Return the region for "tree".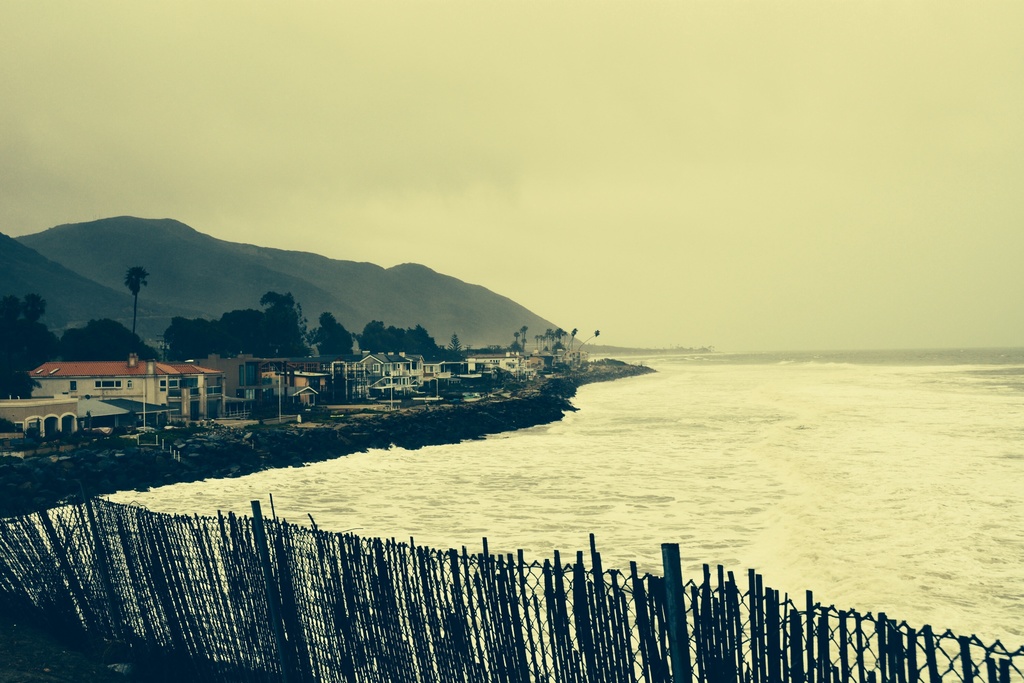
region(123, 257, 152, 337).
